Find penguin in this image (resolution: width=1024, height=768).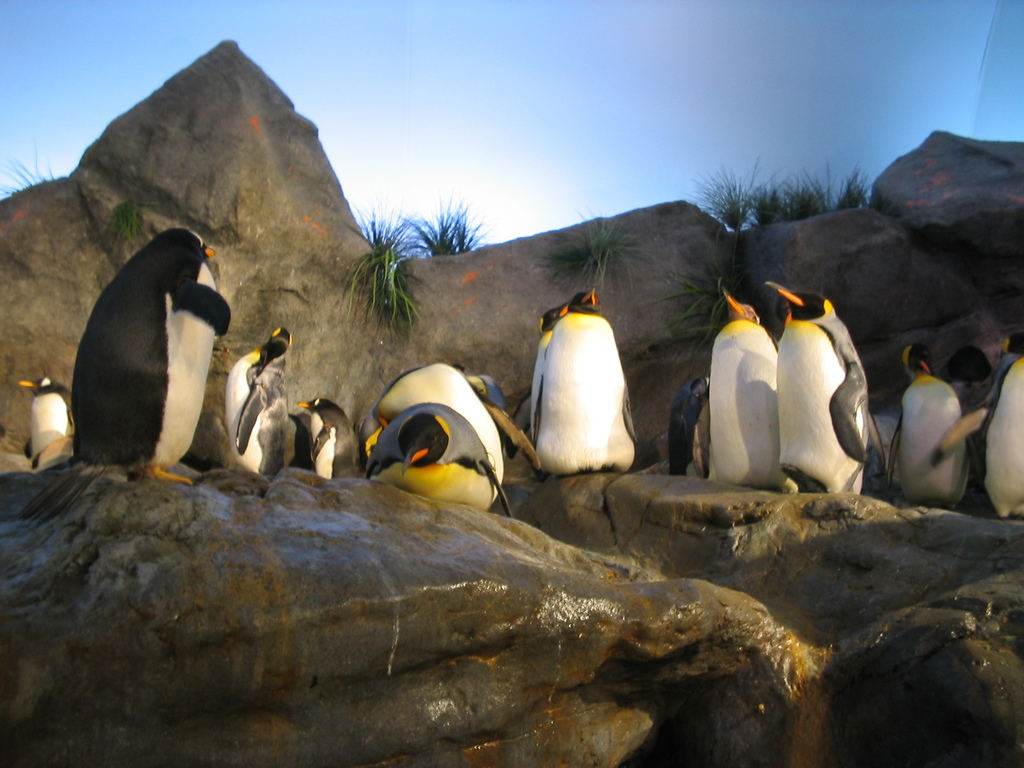
BBox(218, 328, 298, 481).
